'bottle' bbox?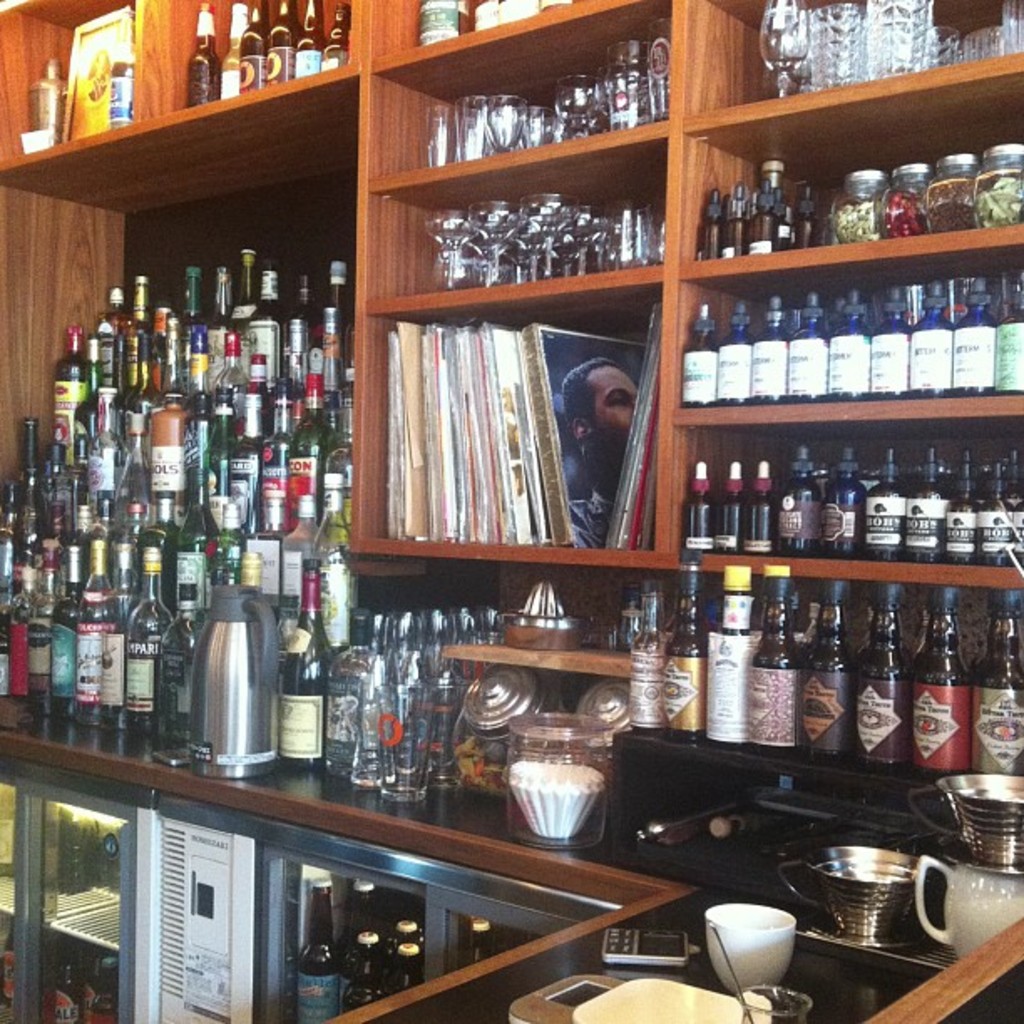
(932, 435, 982, 567)
